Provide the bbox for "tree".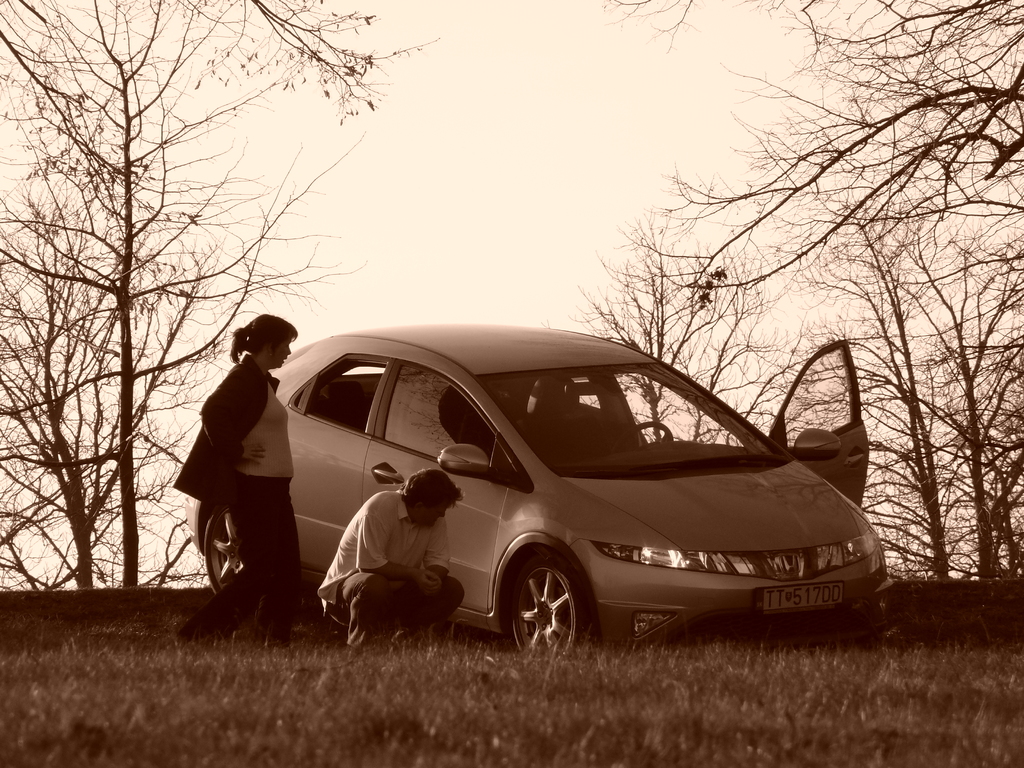
[0, 0, 433, 596].
